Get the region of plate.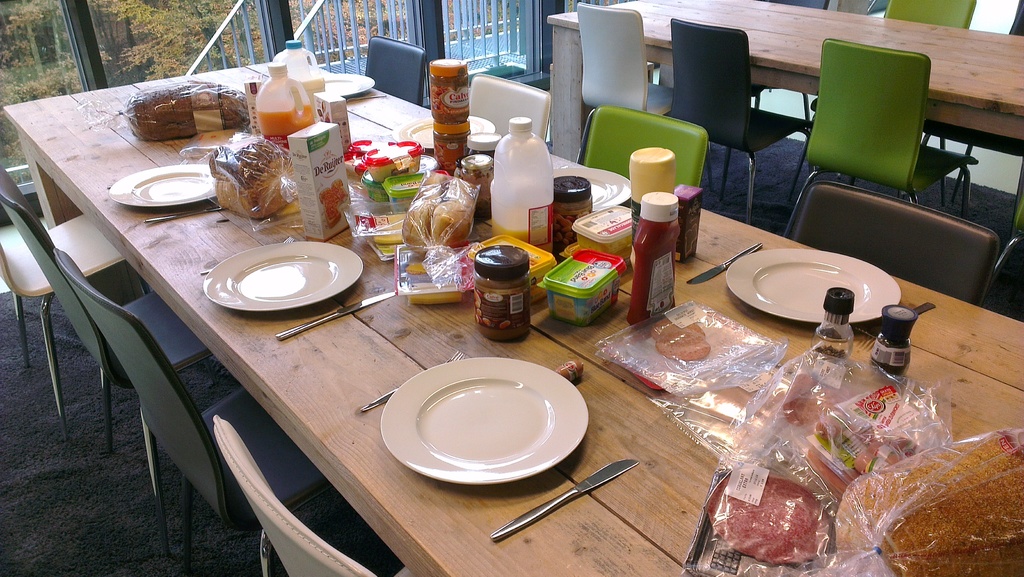
bbox=(200, 241, 365, 315).
